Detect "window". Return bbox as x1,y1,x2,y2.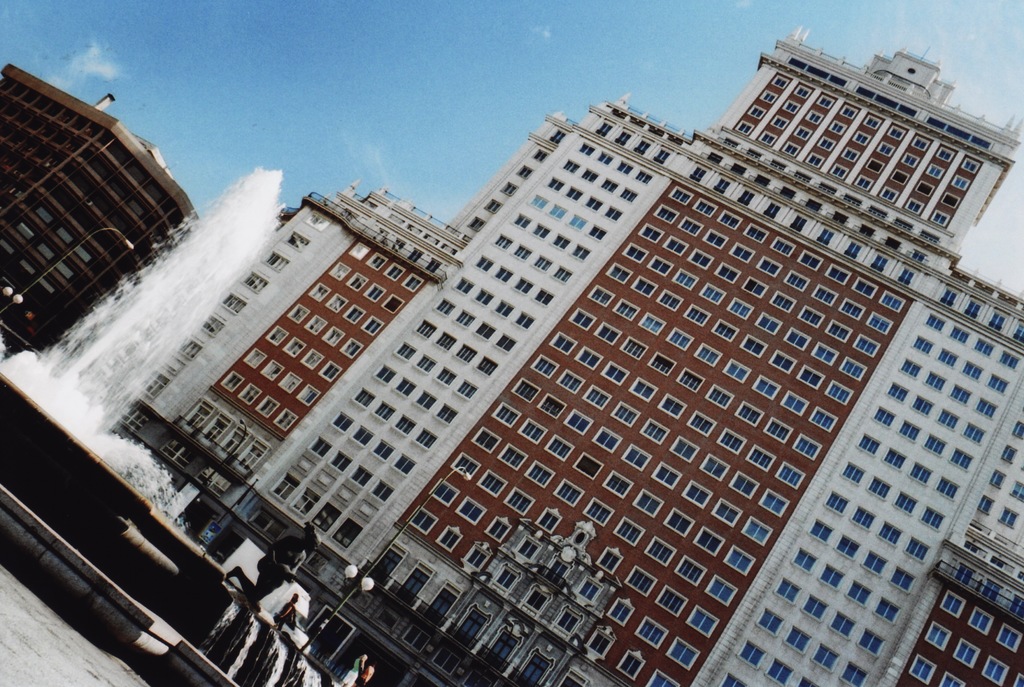
795,173,811,181.
